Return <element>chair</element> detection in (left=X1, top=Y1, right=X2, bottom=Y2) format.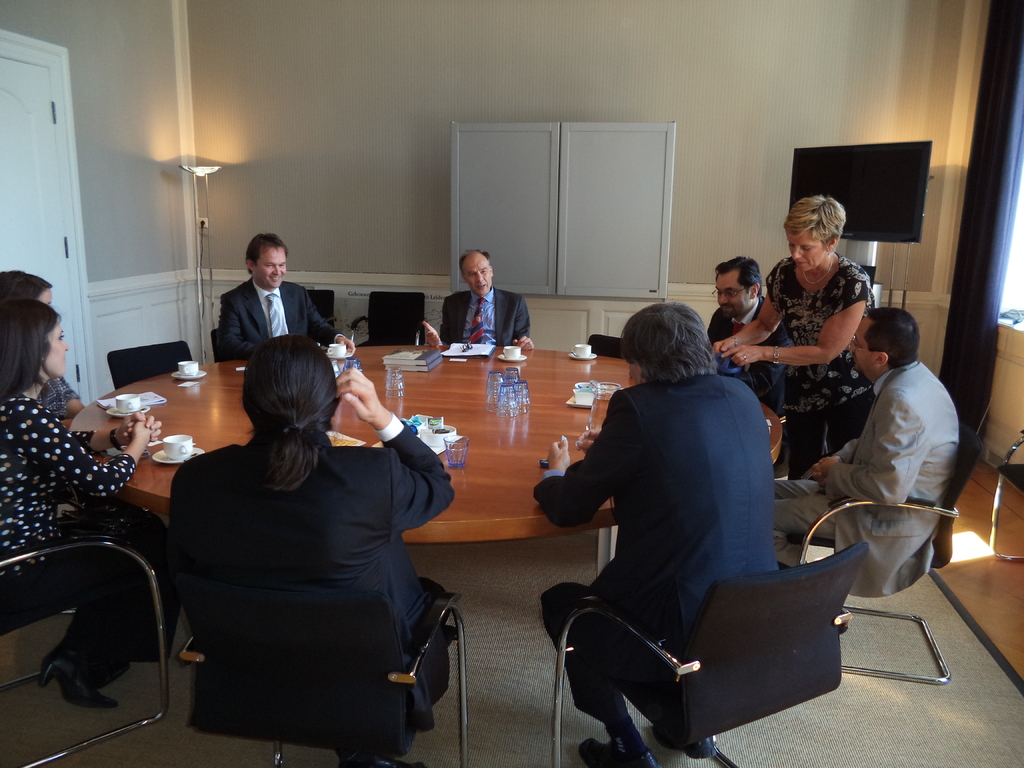
(left=796, top=415, right=979, bottom=685).
